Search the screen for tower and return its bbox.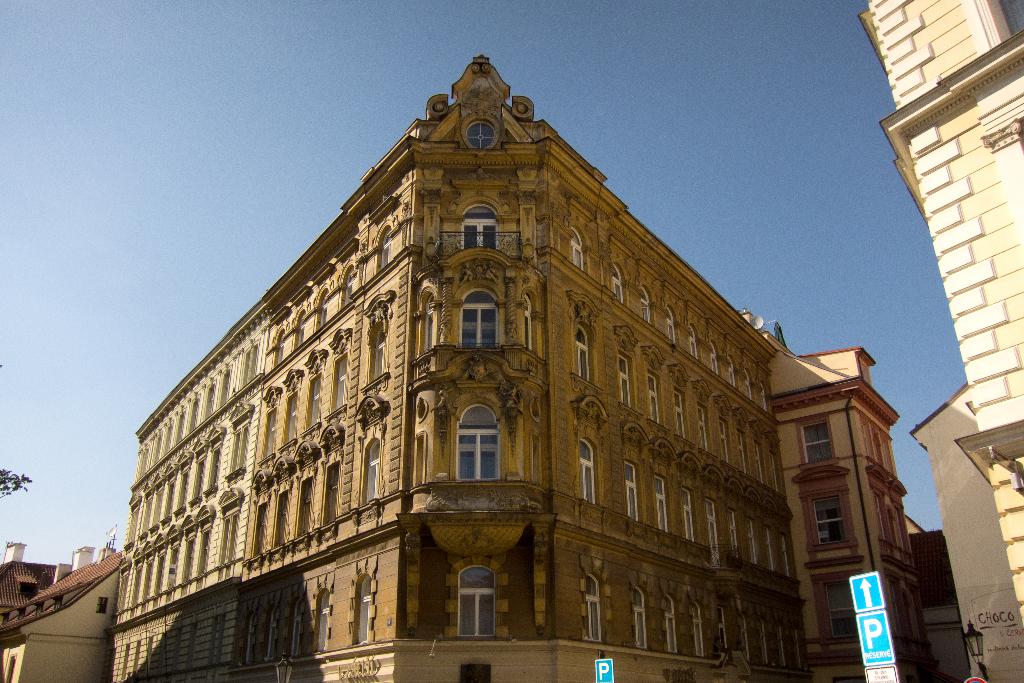
Found: [x1=84, y1=24, x2=849, y2=664].
